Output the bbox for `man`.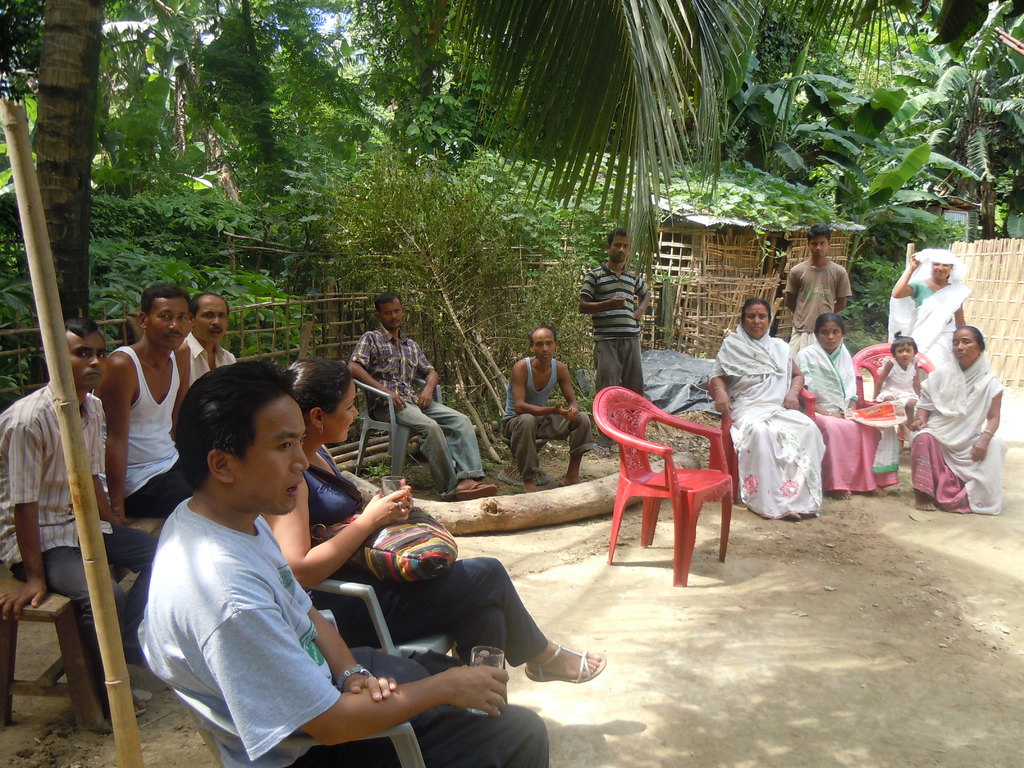
(92,283,199,515).
